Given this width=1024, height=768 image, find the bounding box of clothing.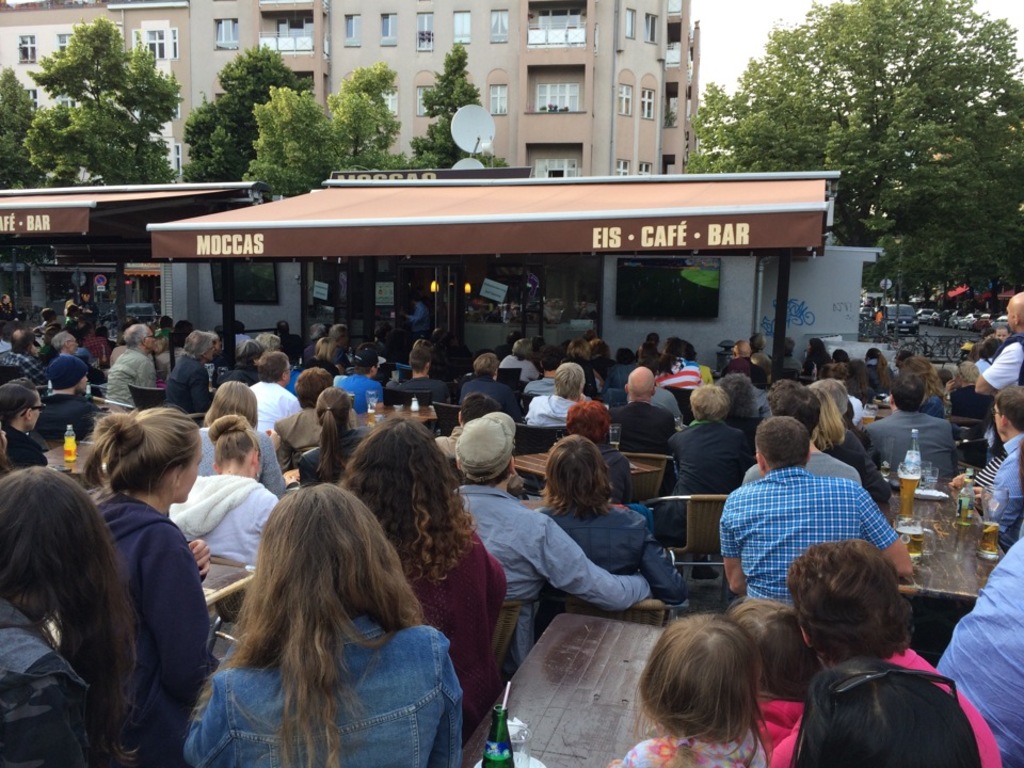
387/379/459/410.
